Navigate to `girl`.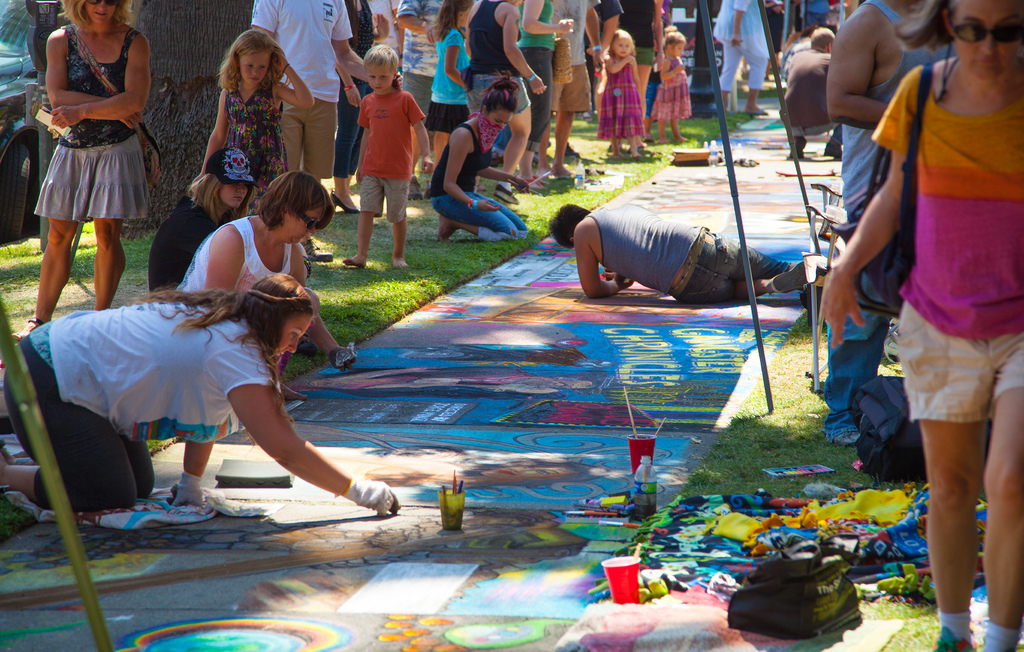
Navigation target: <bbox>0, 274, 400, 519</bbox>.
